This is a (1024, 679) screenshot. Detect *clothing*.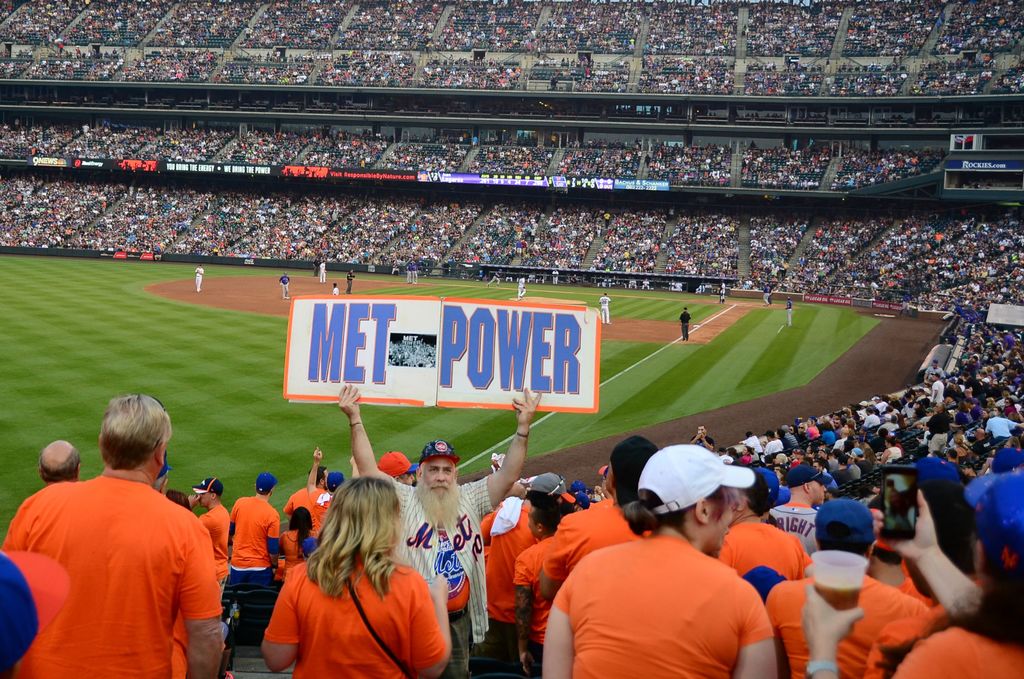
<bbox>218, 495, 278, 627</bbox>.
